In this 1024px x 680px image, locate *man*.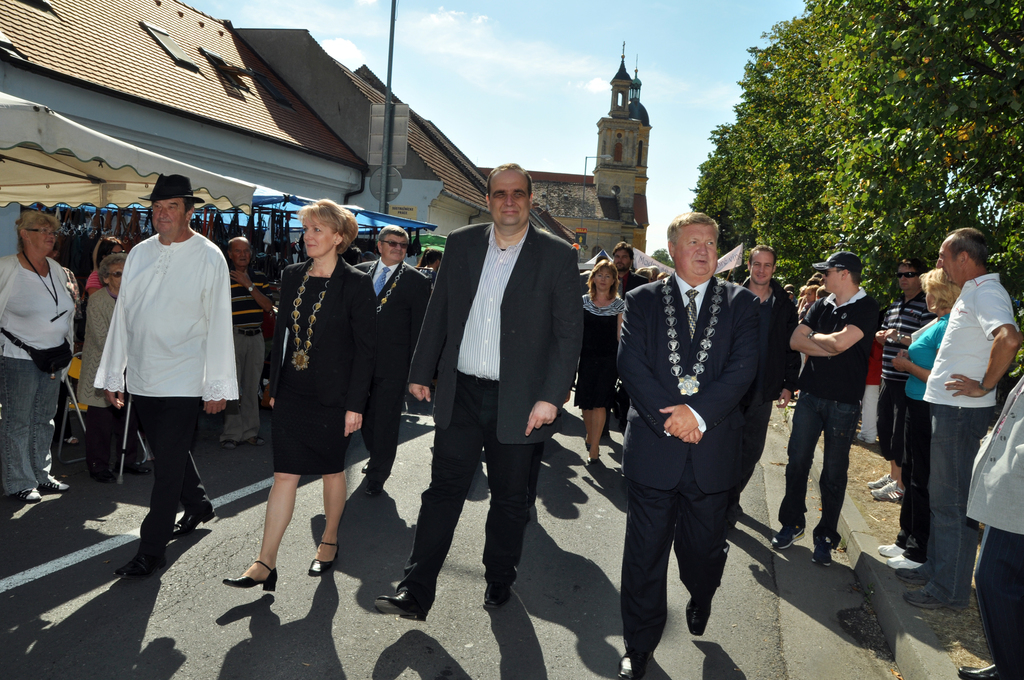
Bounding box: left=221, top=236, right=273, bottom=444.
